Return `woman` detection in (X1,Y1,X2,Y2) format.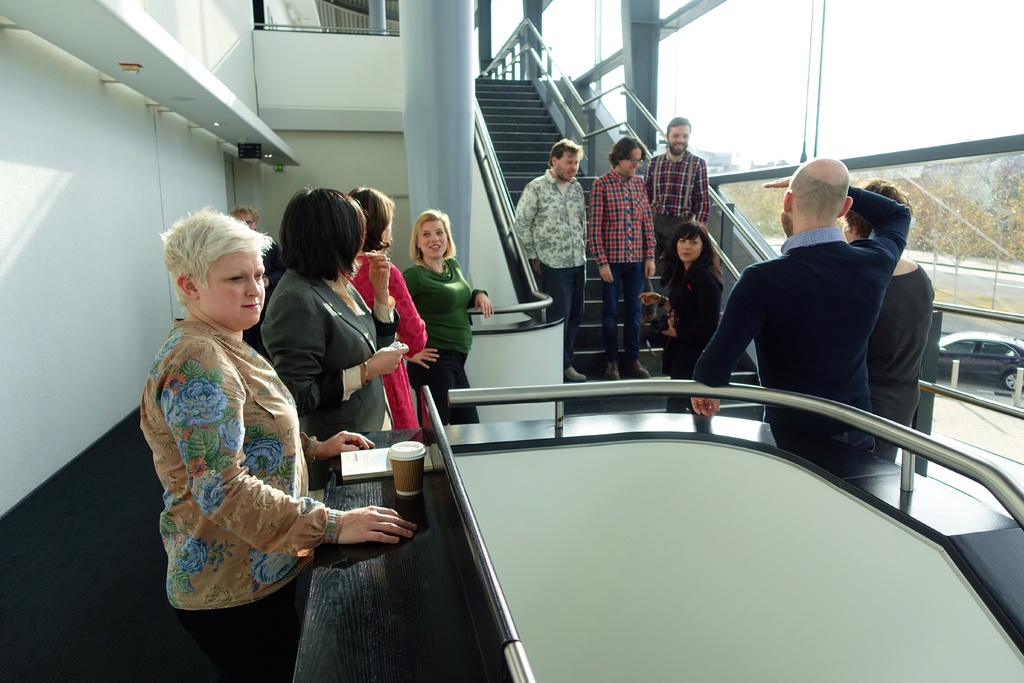
(632,215,726,415).
